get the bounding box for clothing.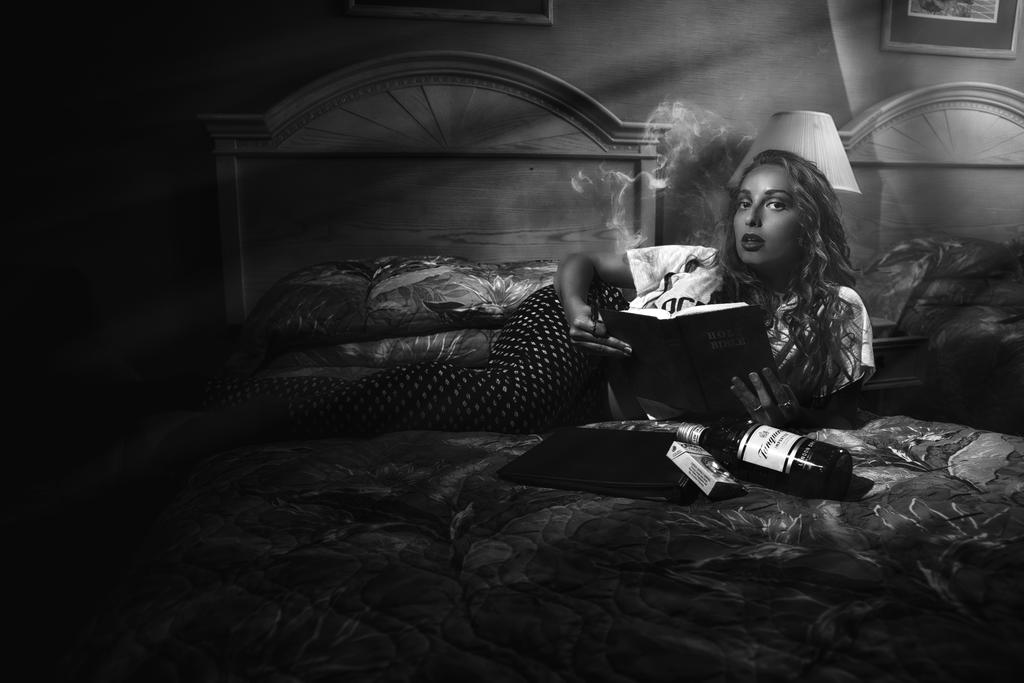
[187,236,909,437].
